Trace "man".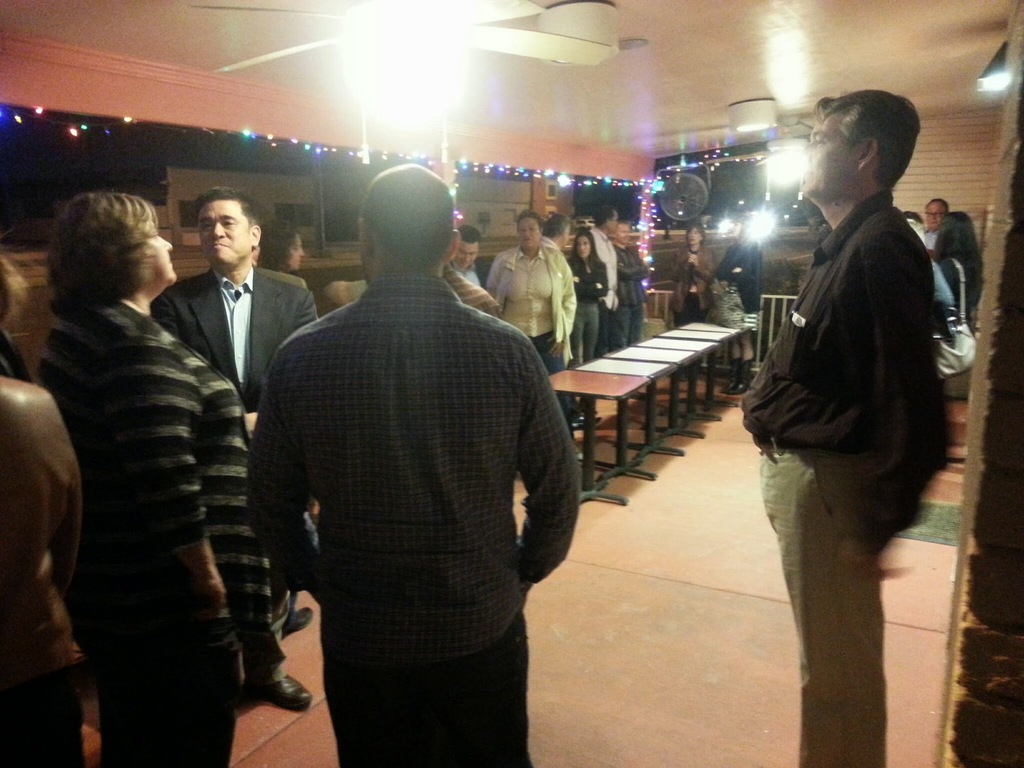
Traced to <bbox>583, 204, 618, 352</bbox>.
